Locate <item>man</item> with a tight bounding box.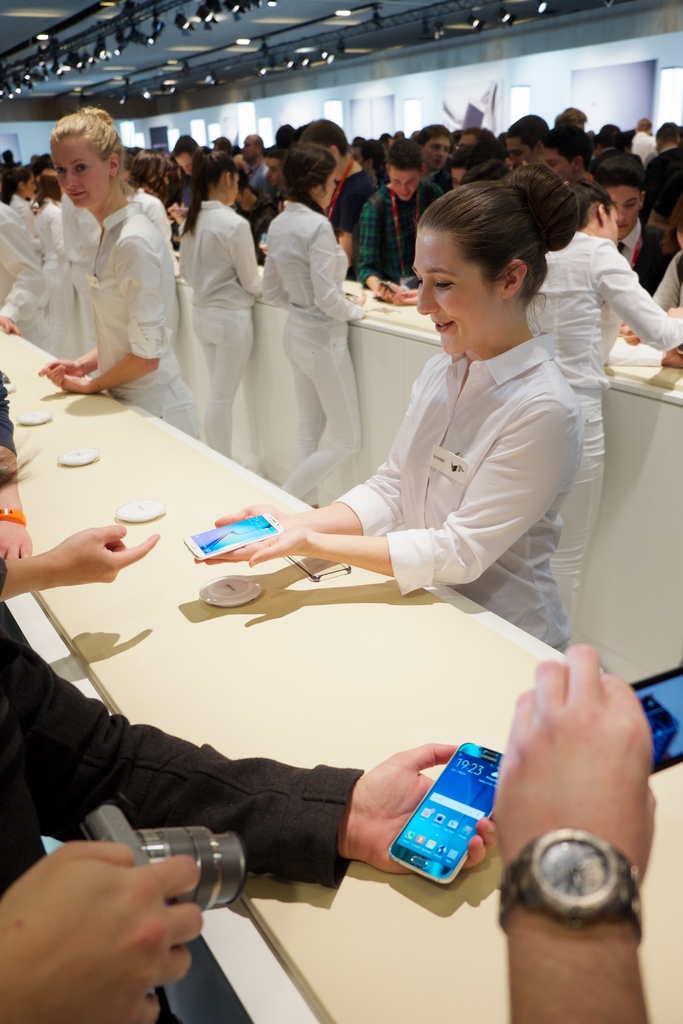
239 132 269 196.
